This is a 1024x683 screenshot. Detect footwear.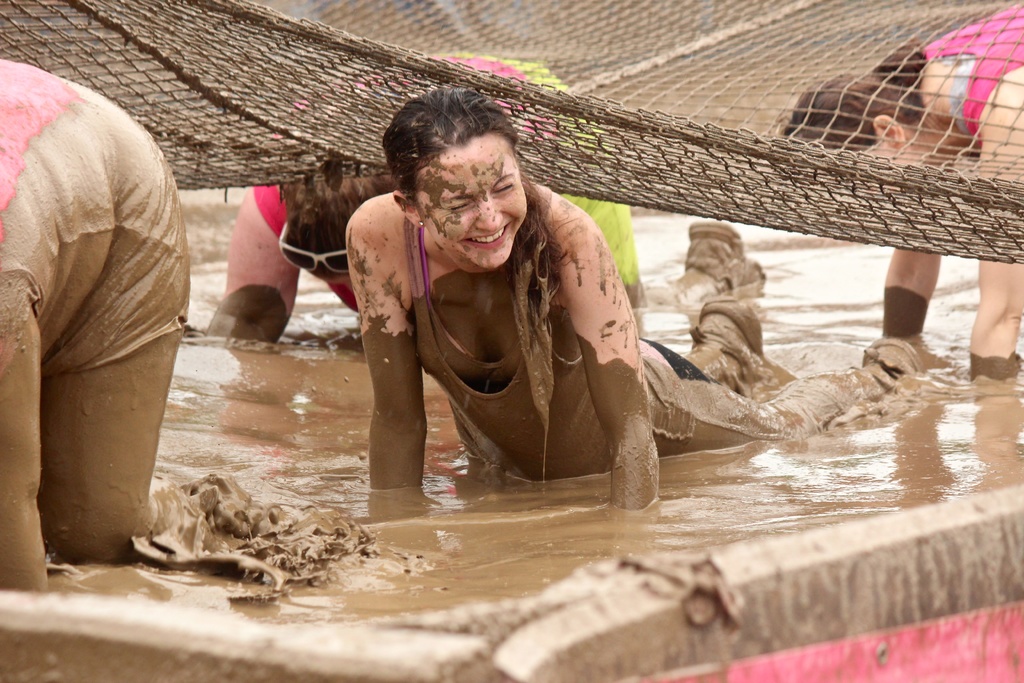
region(687, 216, 771, 302).
